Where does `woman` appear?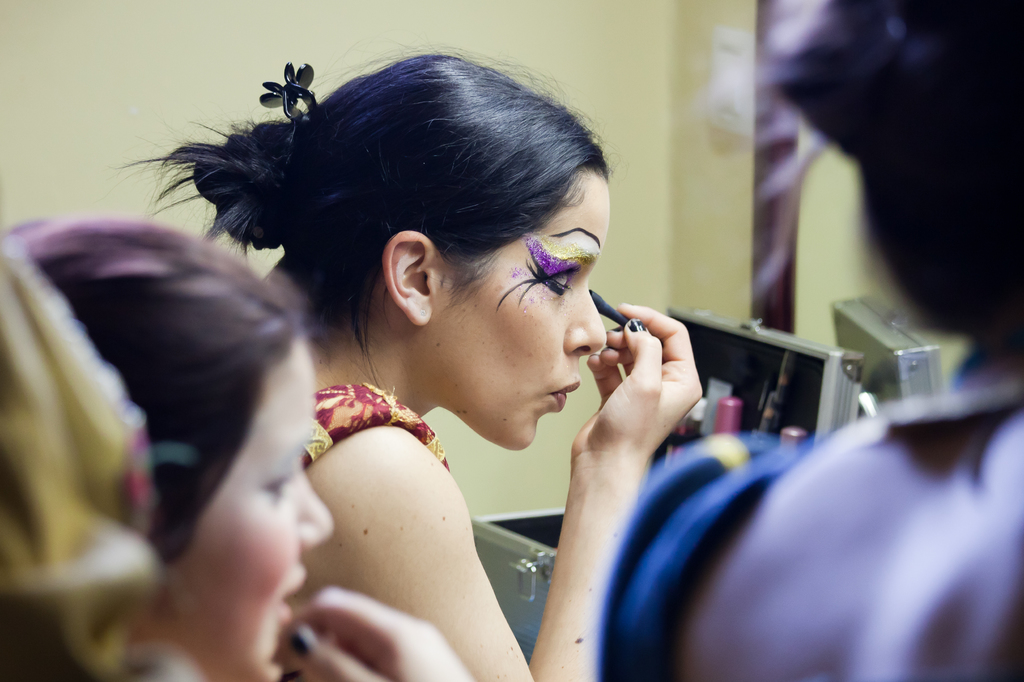
Appears at BBox(0, 213, 474, 681).
